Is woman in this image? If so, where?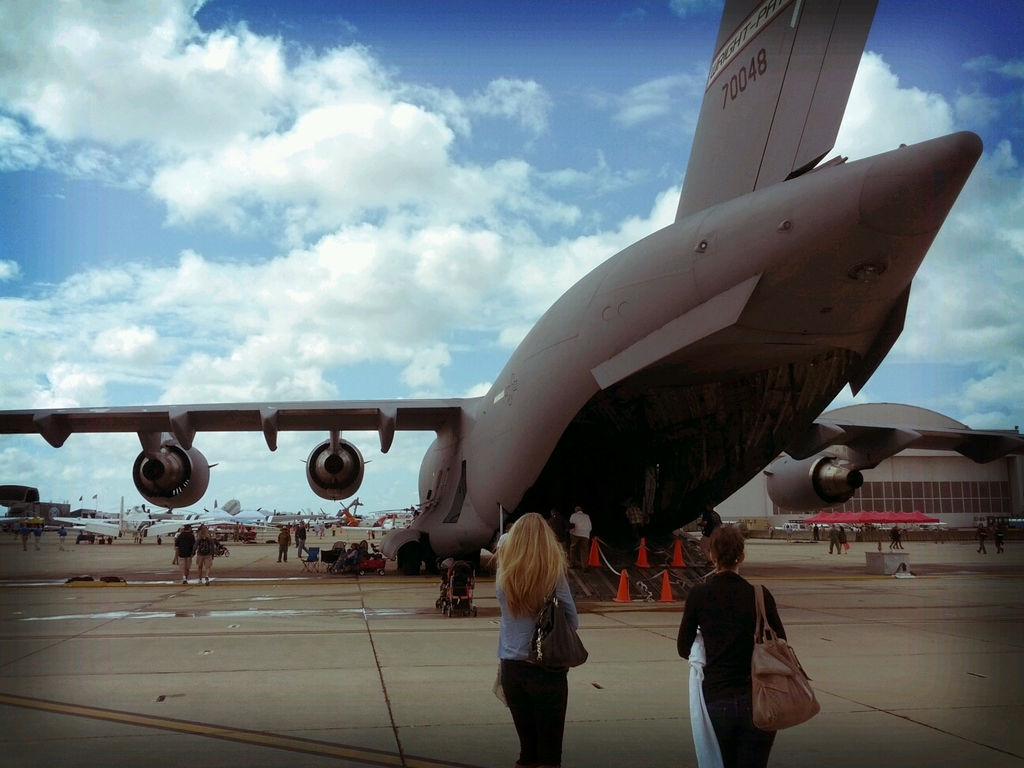
Yes, at BBox(495, 510, 574, 767).
